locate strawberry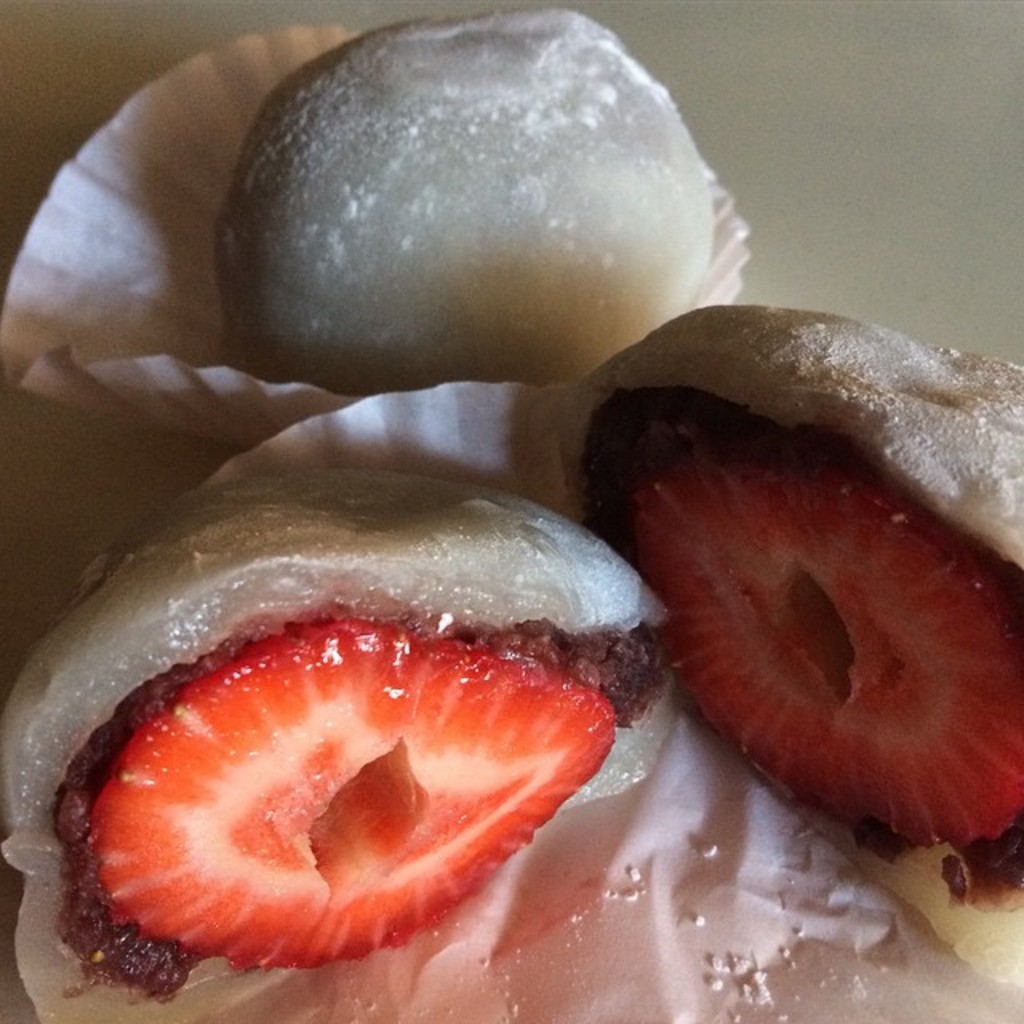
l=69, t=603, r=614, b=958
